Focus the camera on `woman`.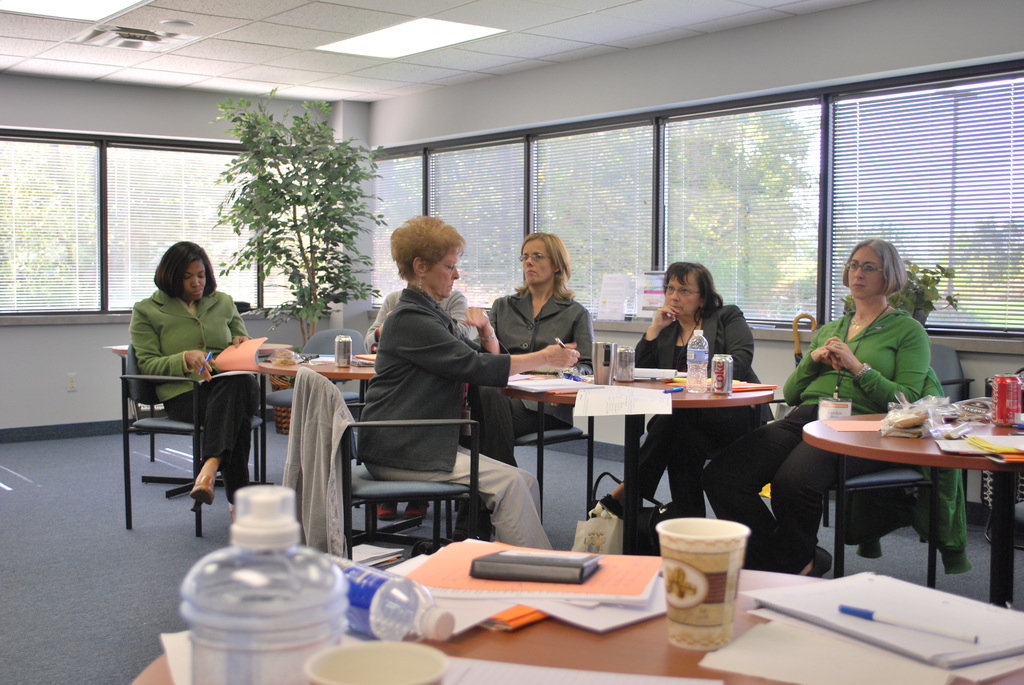
Focus region: (476, 226, 601, 361).
